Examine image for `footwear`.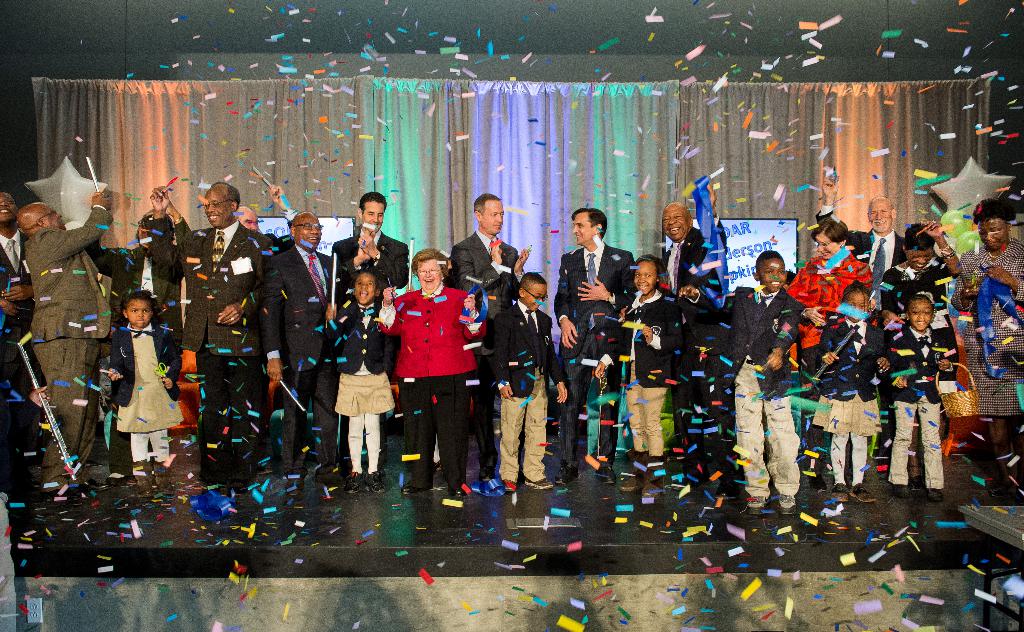
Examination result: {"x1": 502, "y1": 478, "x2": 518, "y2": 498}.
